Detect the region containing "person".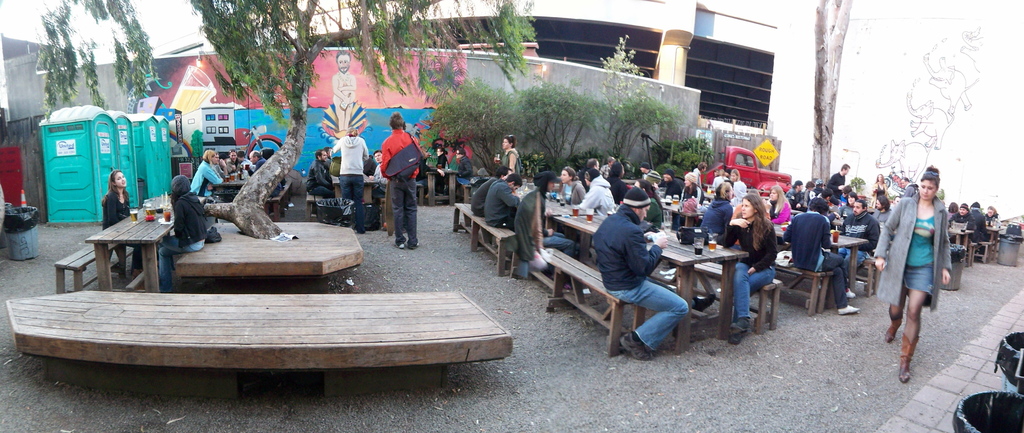
{"left": 99, "top": 170, "right": 125, "bottom": 275}.
